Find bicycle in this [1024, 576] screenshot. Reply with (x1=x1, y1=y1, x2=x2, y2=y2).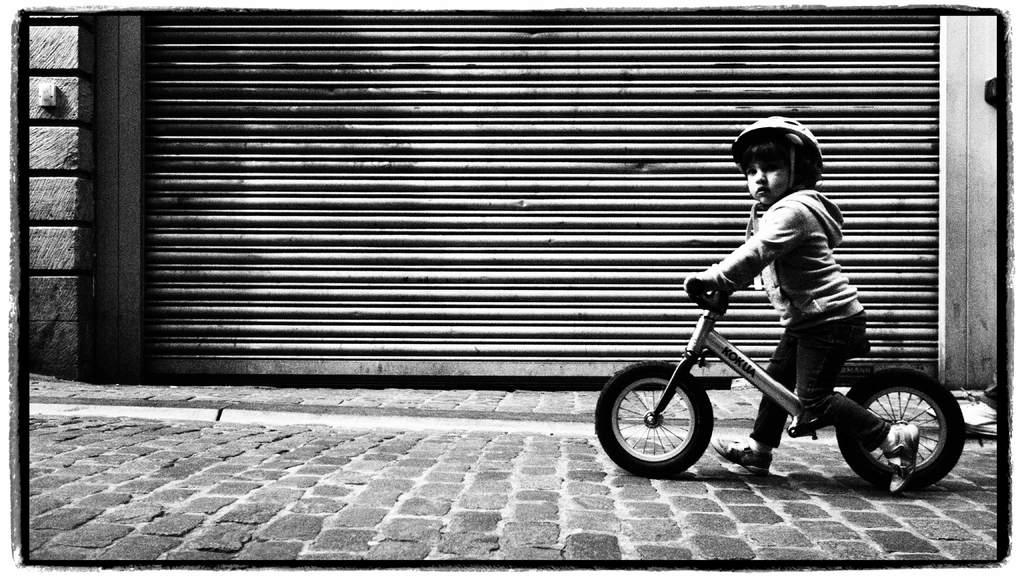
(x1=603, y1=271, x2=967, y2=477).
